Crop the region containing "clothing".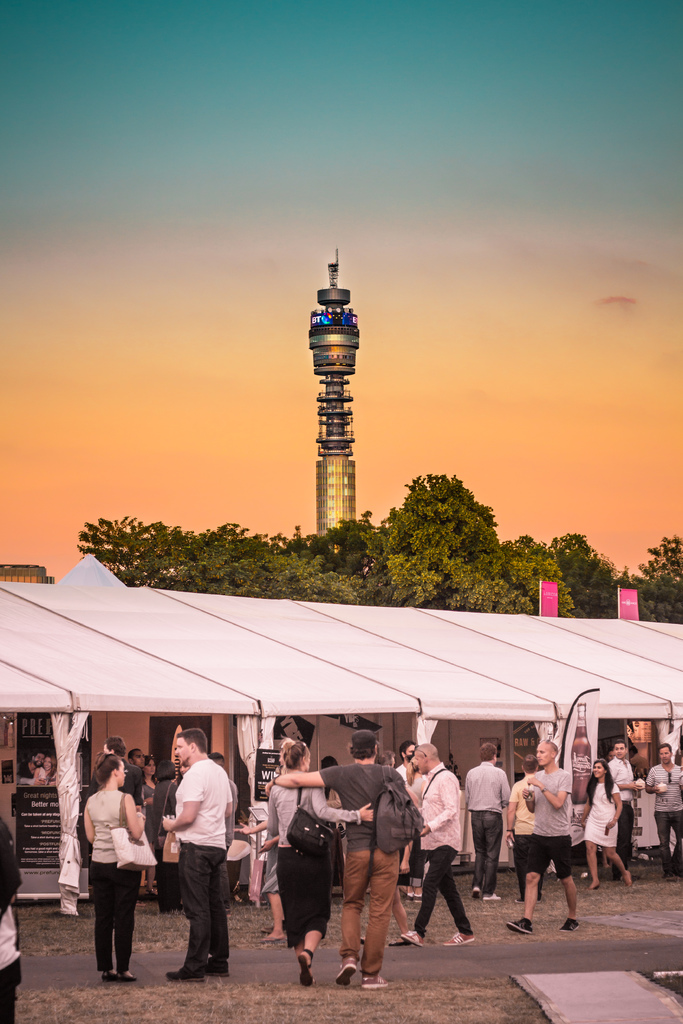
Crop region: [left=318, top=760, right=413, bottom=975].
